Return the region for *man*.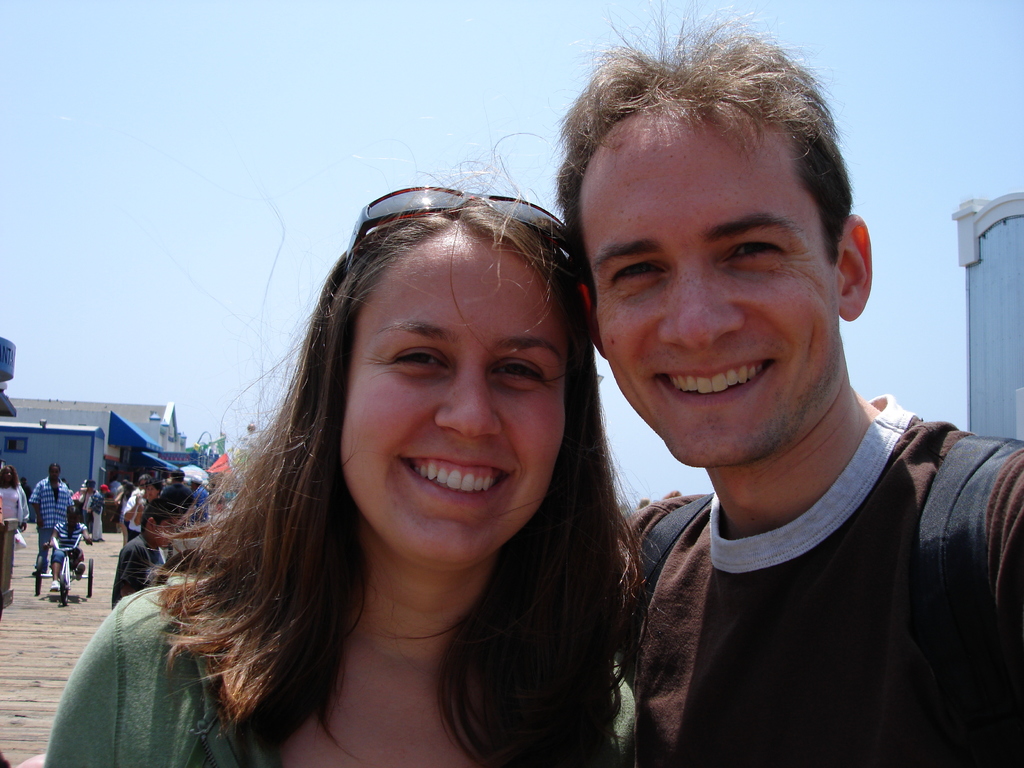
rect(517, 60, 1023, 767).
